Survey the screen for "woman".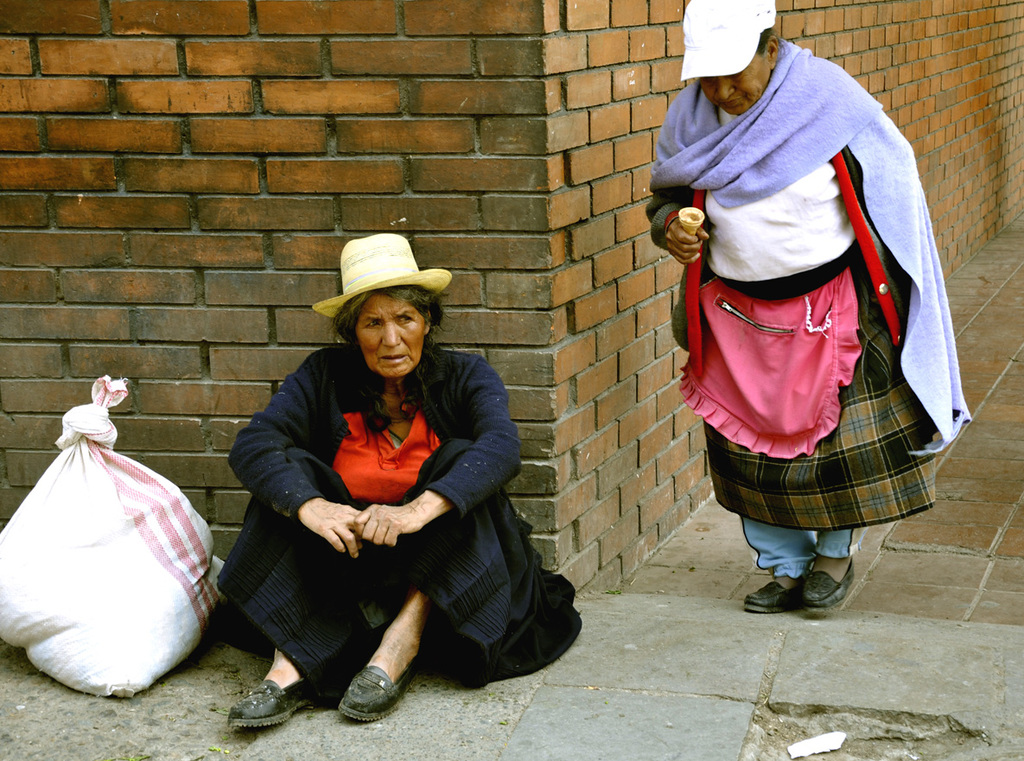
Survey found: crop(641, 0, 971, 615).
